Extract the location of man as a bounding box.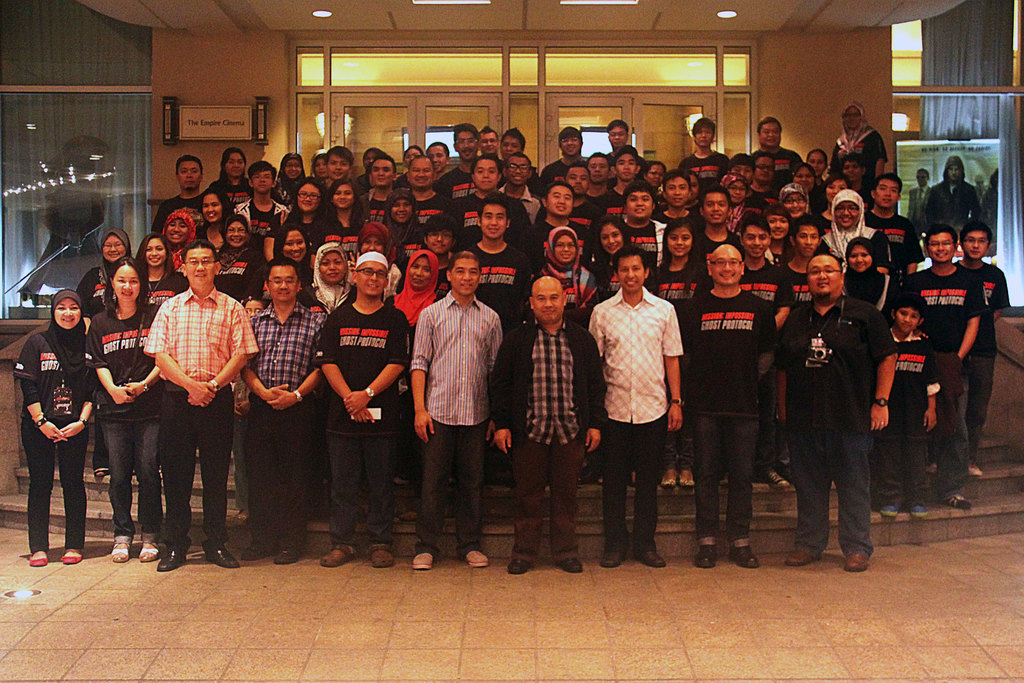
rect(479, 125, 508, 189).
